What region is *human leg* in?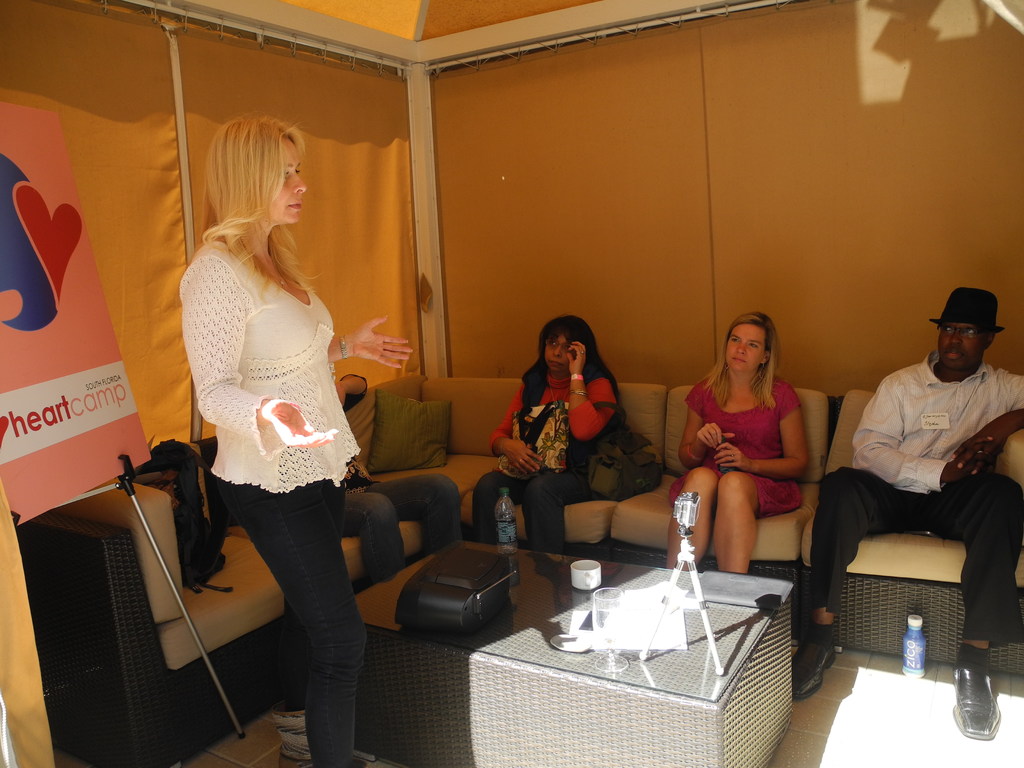
<box>470,465,520,547</box>.
